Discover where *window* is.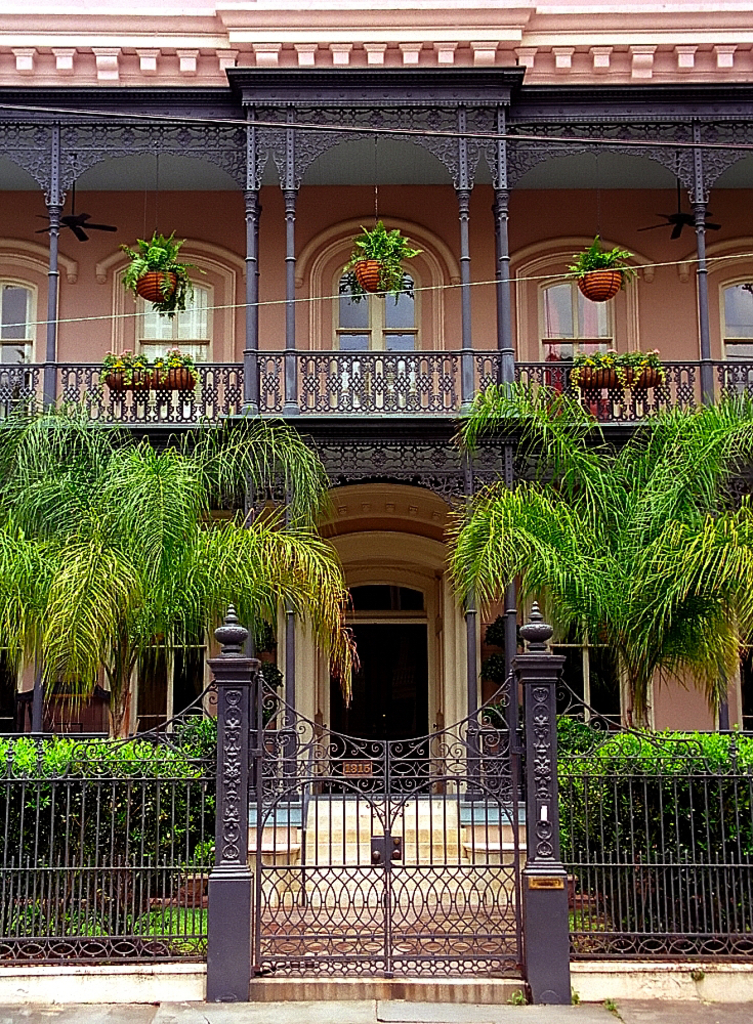
Discovered at 335, 265, 418, 390.
